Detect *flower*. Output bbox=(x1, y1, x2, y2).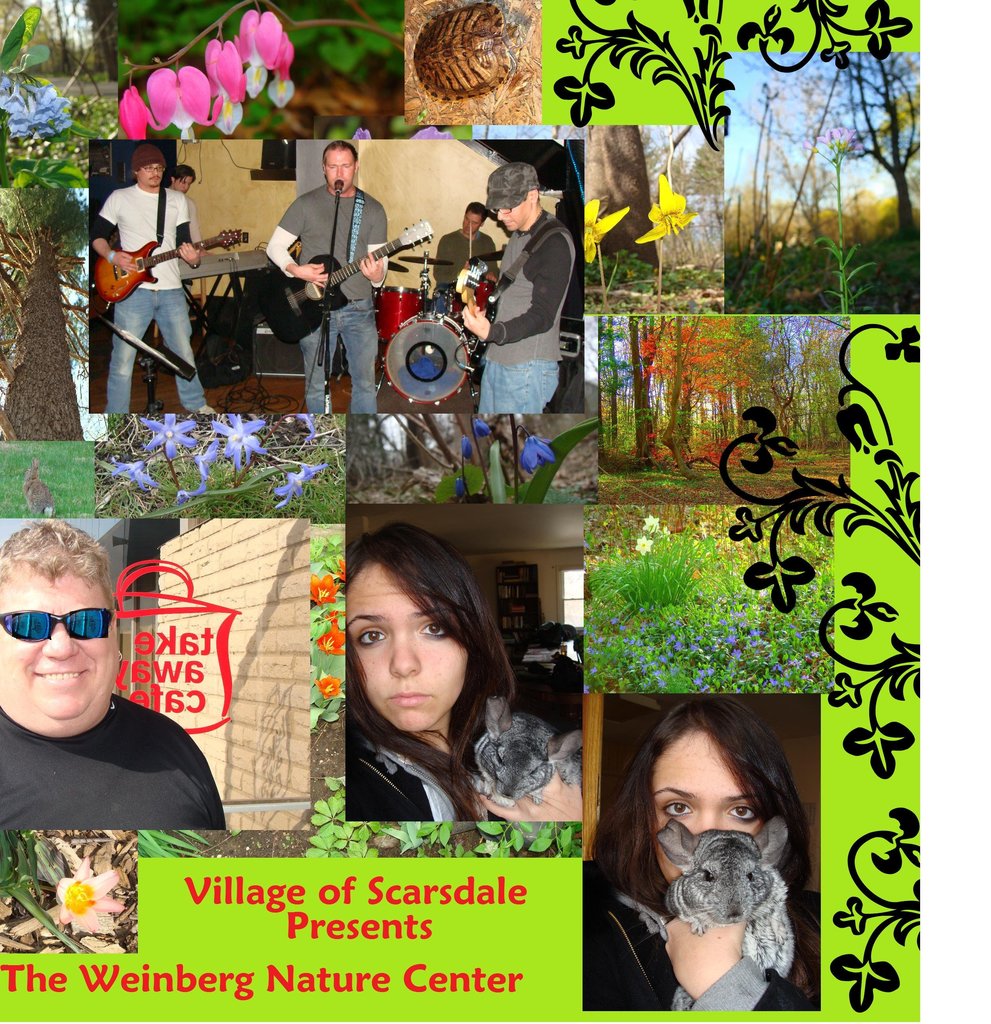
bbox=(638, 179, 700, 240).
